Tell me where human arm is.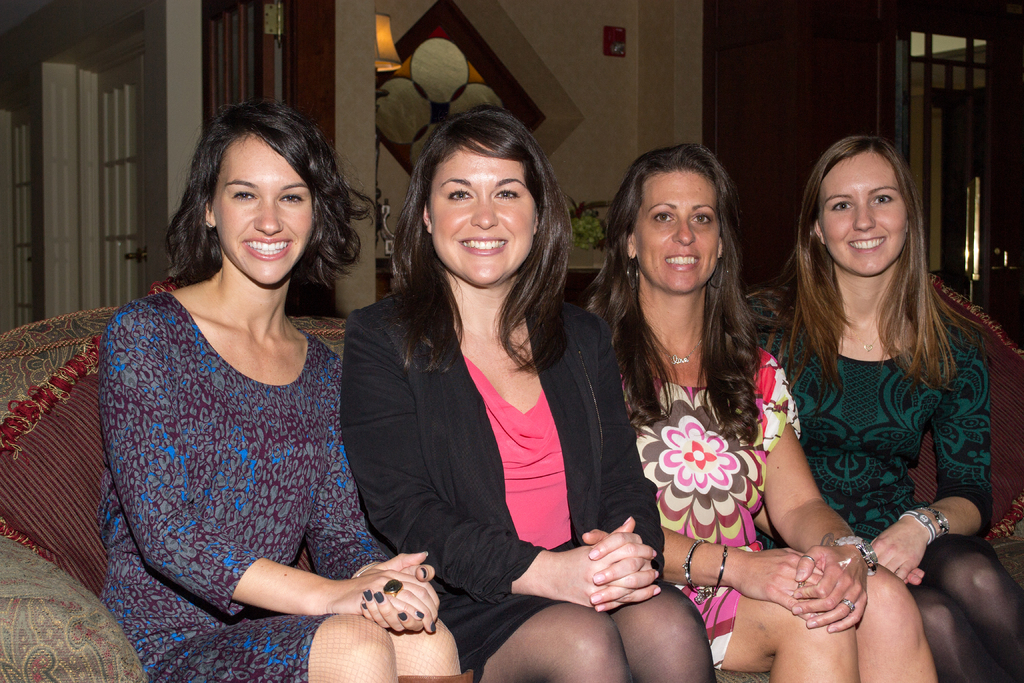
human arm is at Rect(130, 307, 440, 633).
